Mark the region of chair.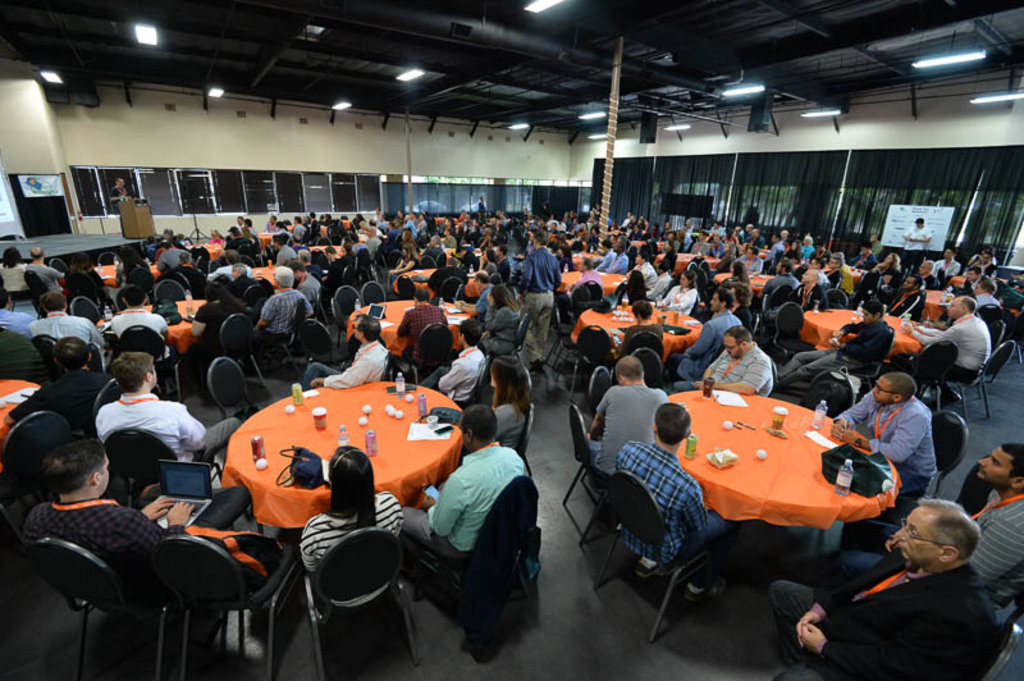
Region: locate(364, 280, 388, 307).
